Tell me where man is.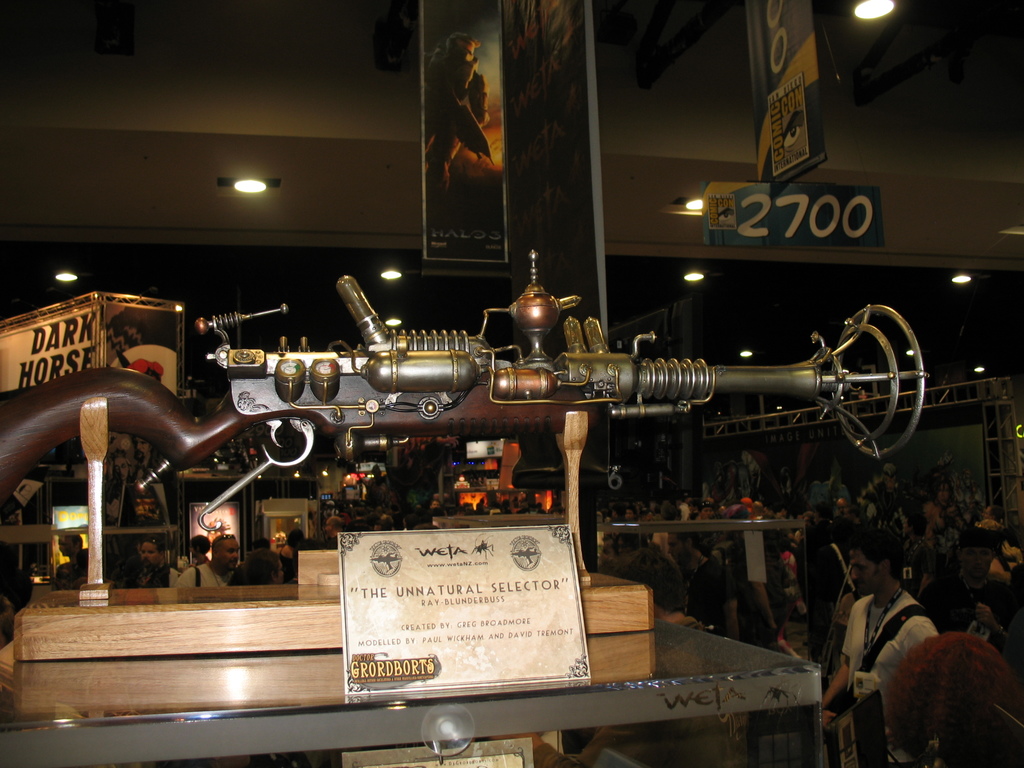
man is at BBox(55, 536, 84, 578).
